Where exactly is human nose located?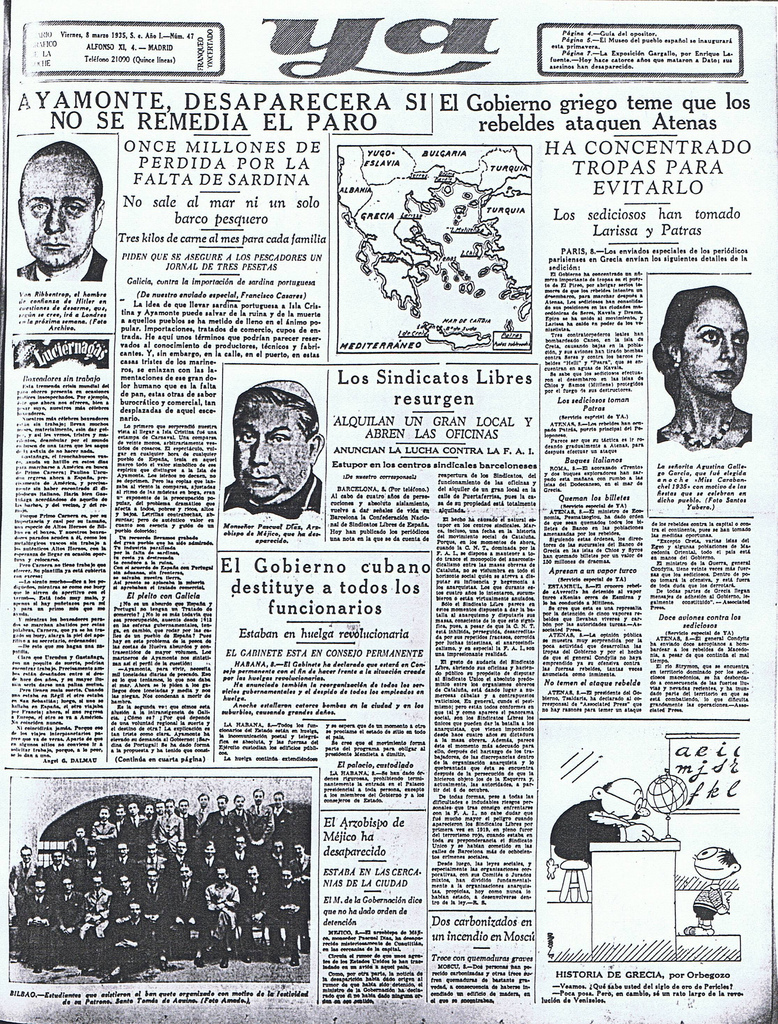
Its bounding box is [248, 438, 268, 467].
